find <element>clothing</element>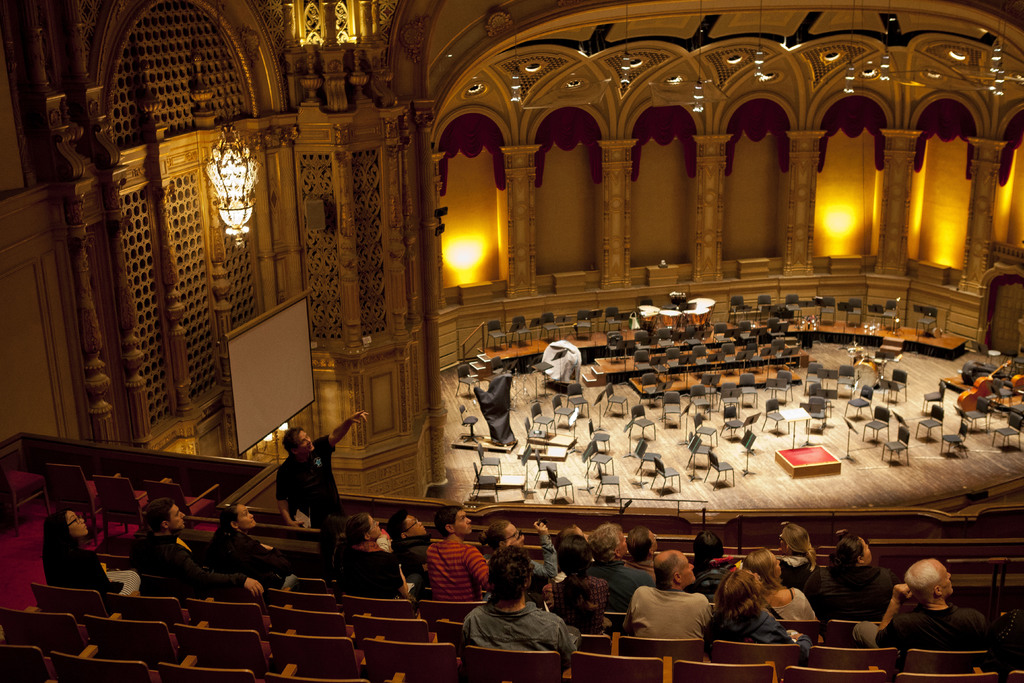
{"left": 454, "top": 591, "right": 566, "bottom": 656}
